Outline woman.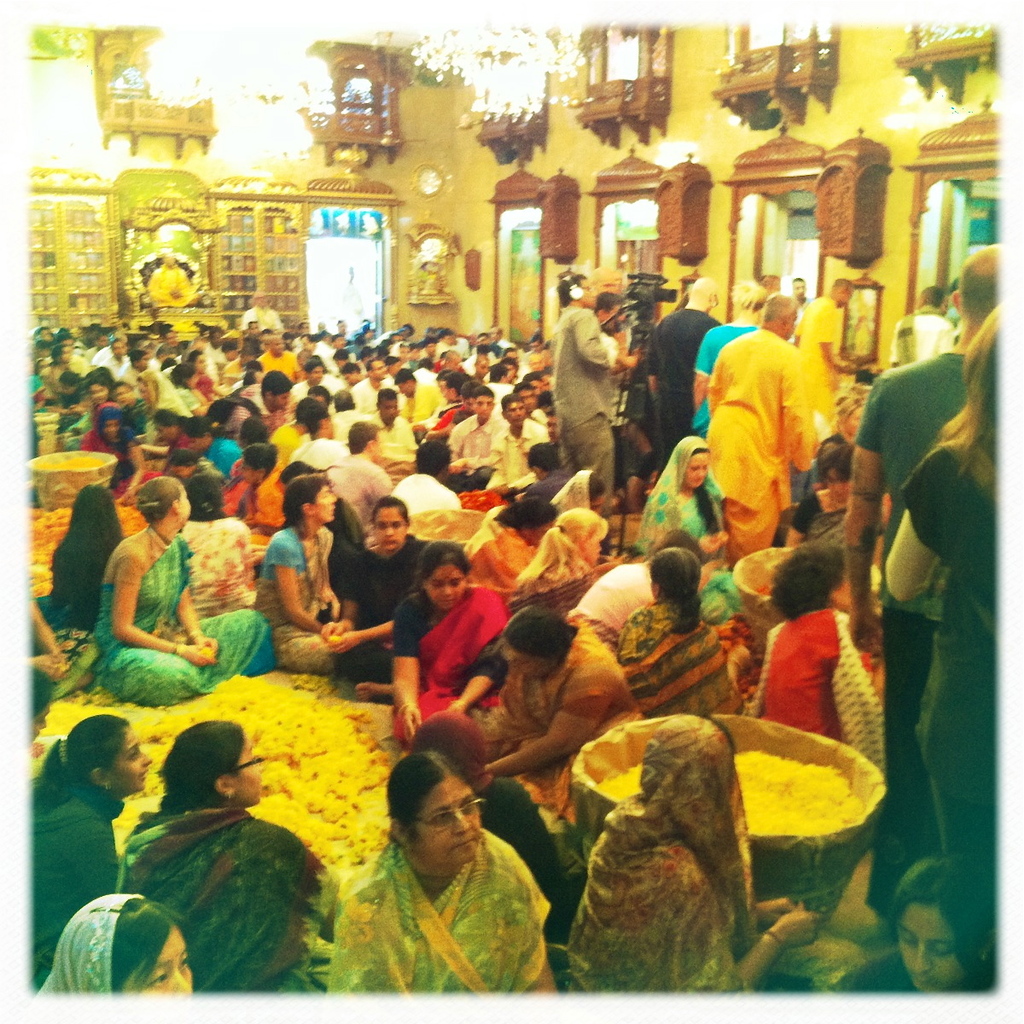
Outline: bbox=(97, 479, 261, 707).
